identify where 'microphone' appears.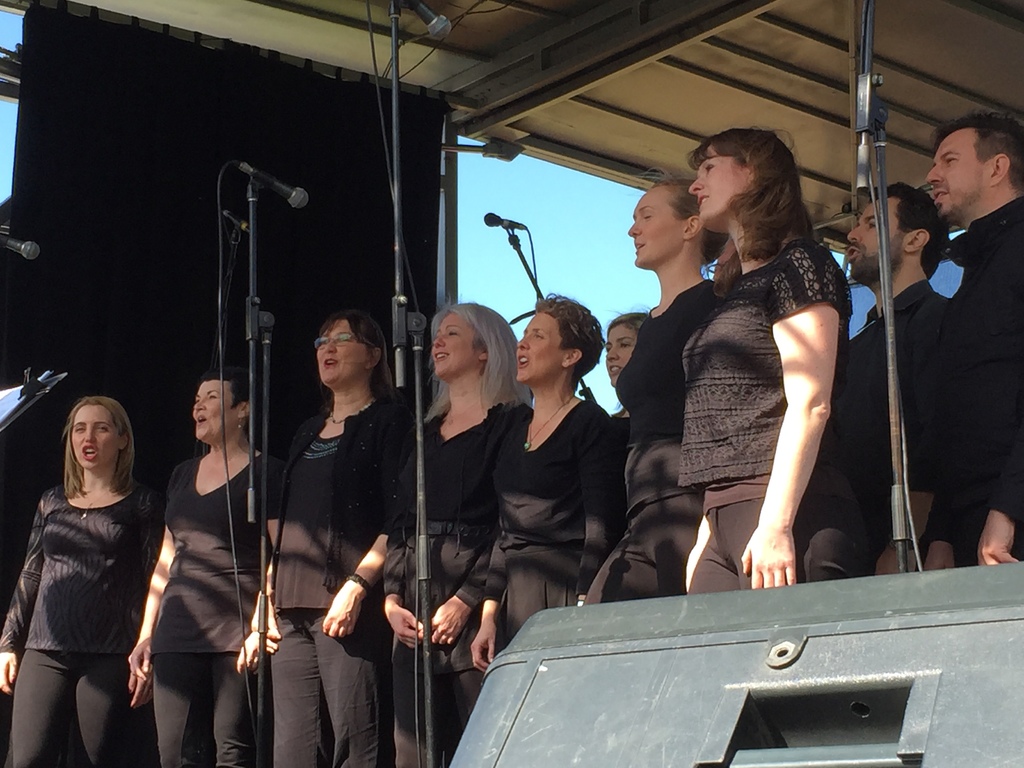
Appears at bbox(392, 0, 456, 49).
